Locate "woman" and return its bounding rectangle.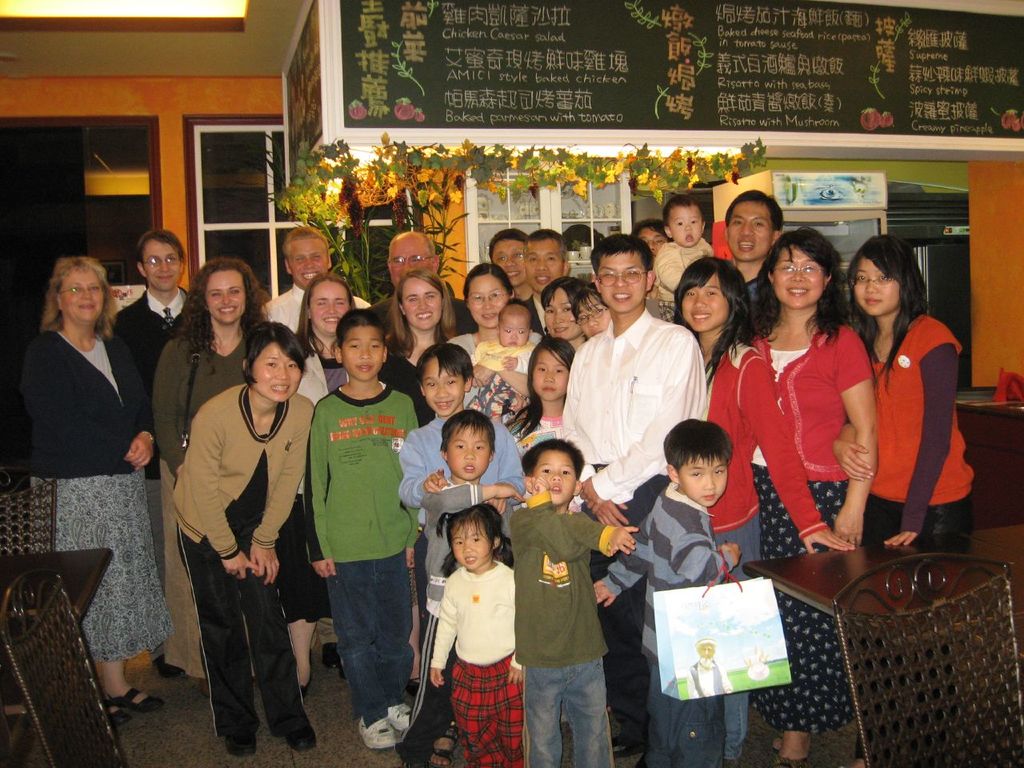
846, 234, 974, 658.
